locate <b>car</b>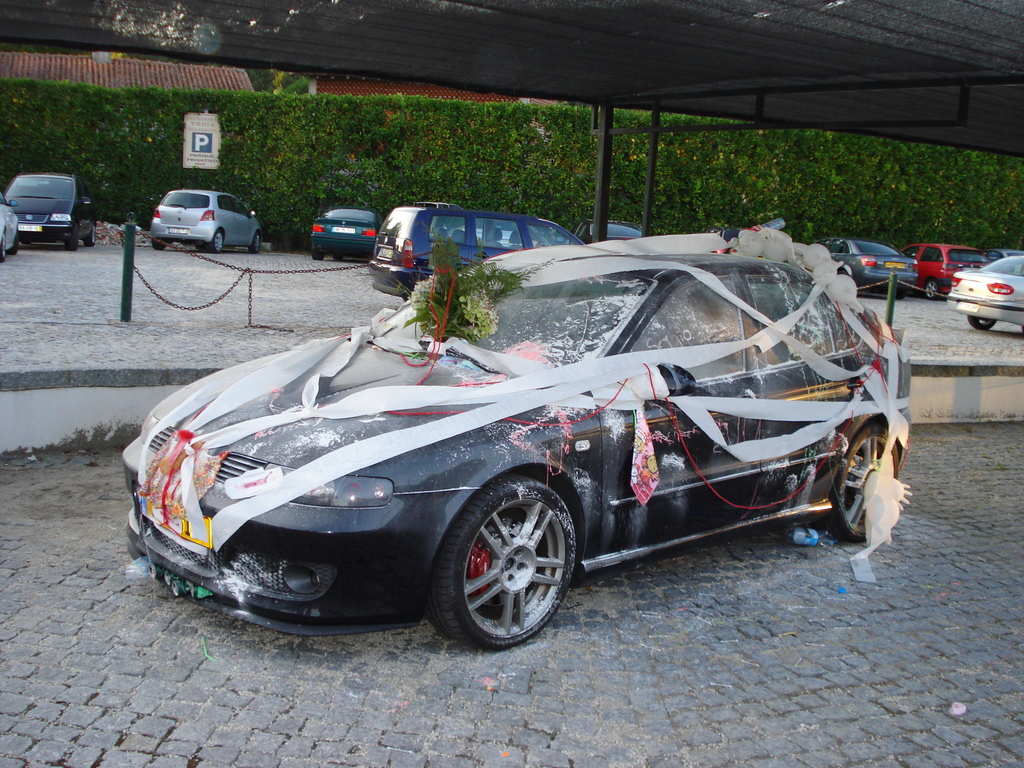
l=311, t=191, r=384, b=259
